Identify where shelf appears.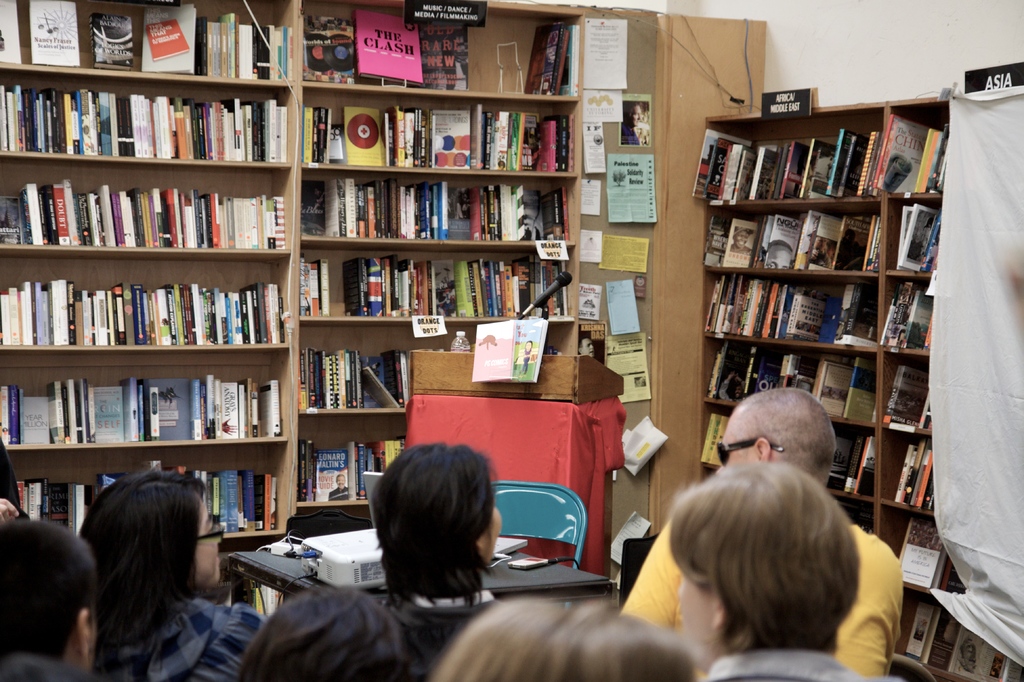
Appears at [305,0,595,538].
